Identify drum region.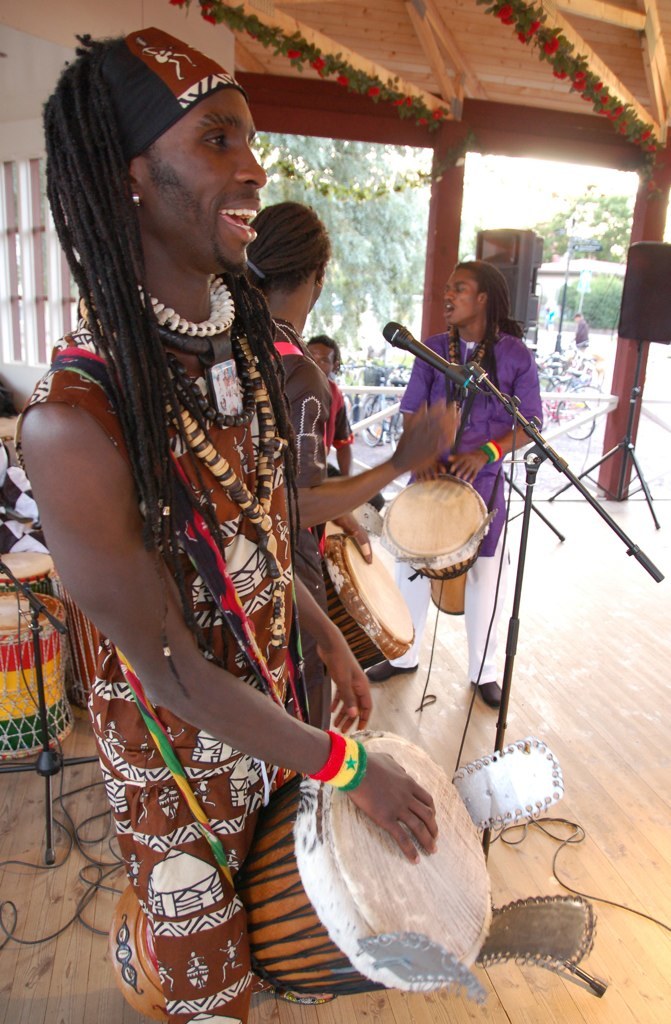
Region: x1=328, y1=501, x2=384, y2=536.
